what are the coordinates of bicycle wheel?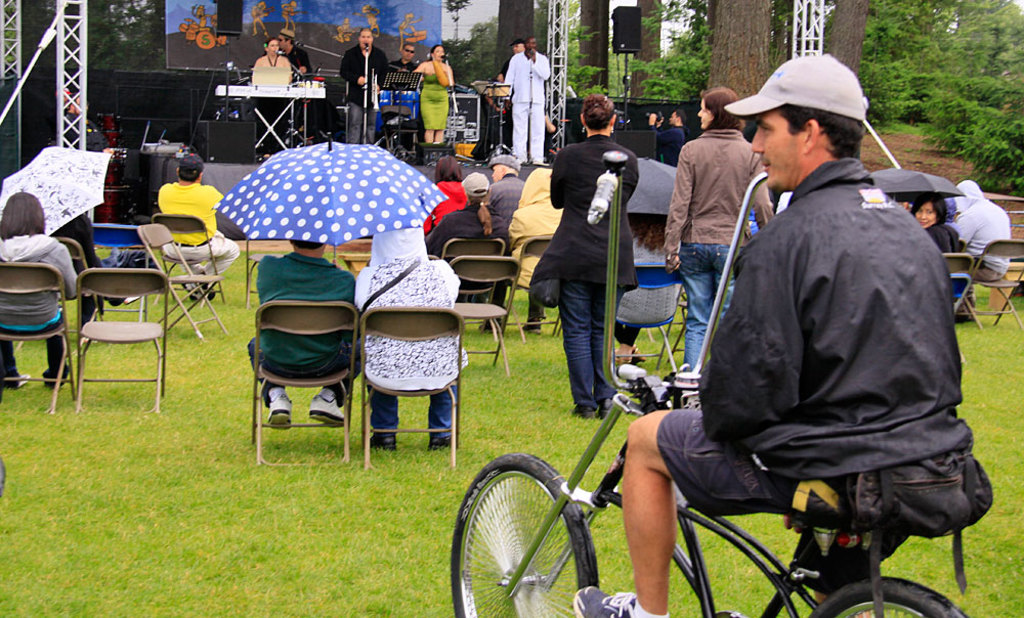
451/464/602/617.
